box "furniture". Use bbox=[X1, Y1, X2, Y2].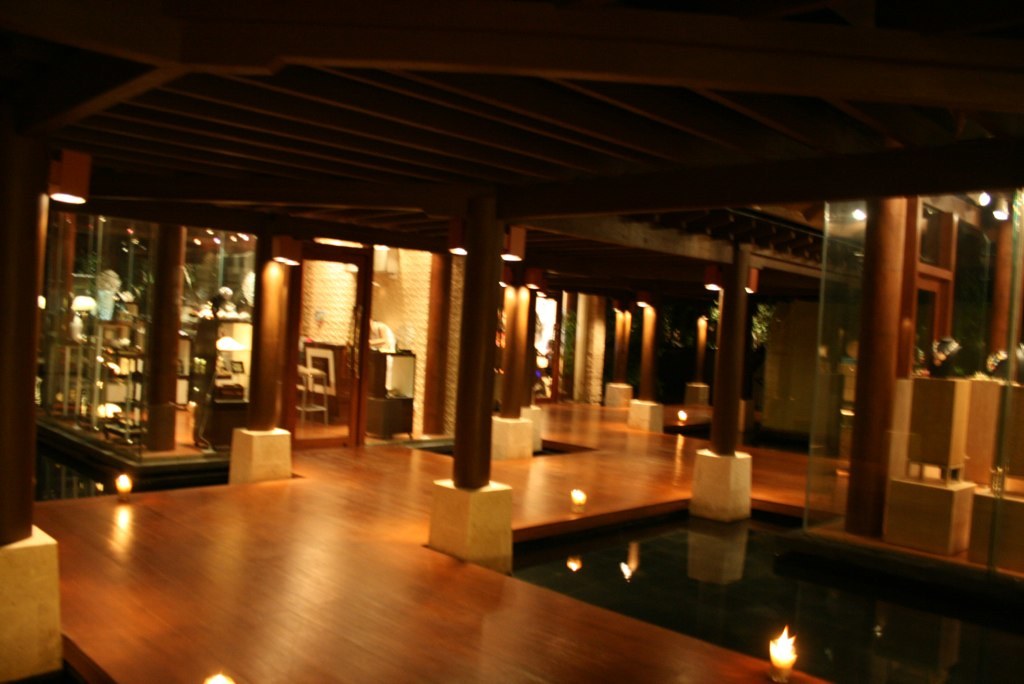
bbox=[370, 348, 413, 441].
